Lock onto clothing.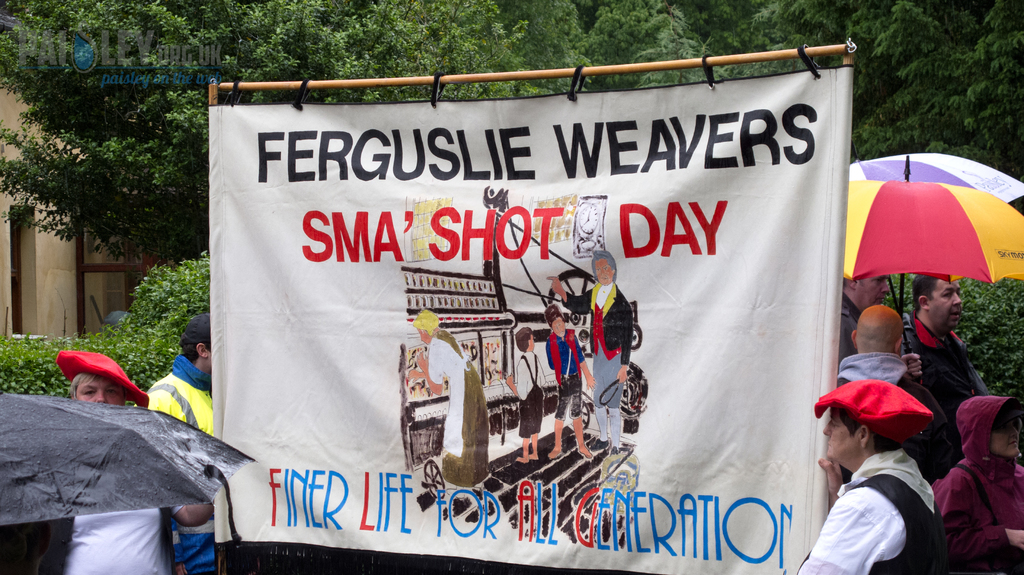
Locked: box(548, 323, 585, 417).
